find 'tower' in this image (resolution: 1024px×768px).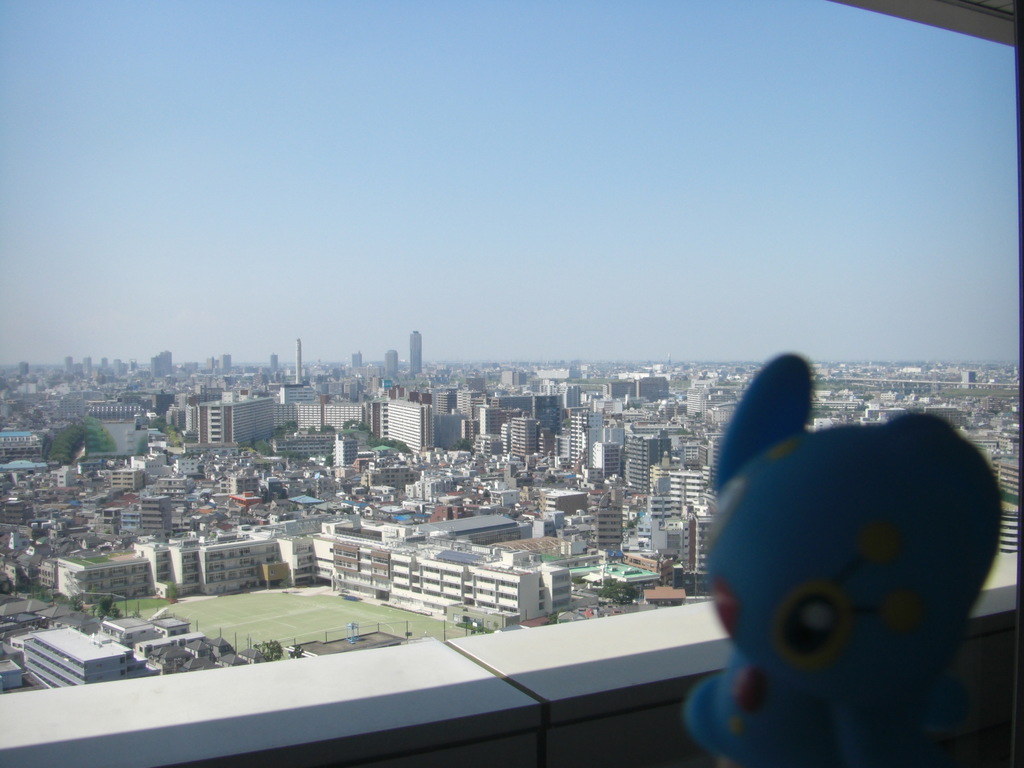
box(532, 390, 562, 450).
